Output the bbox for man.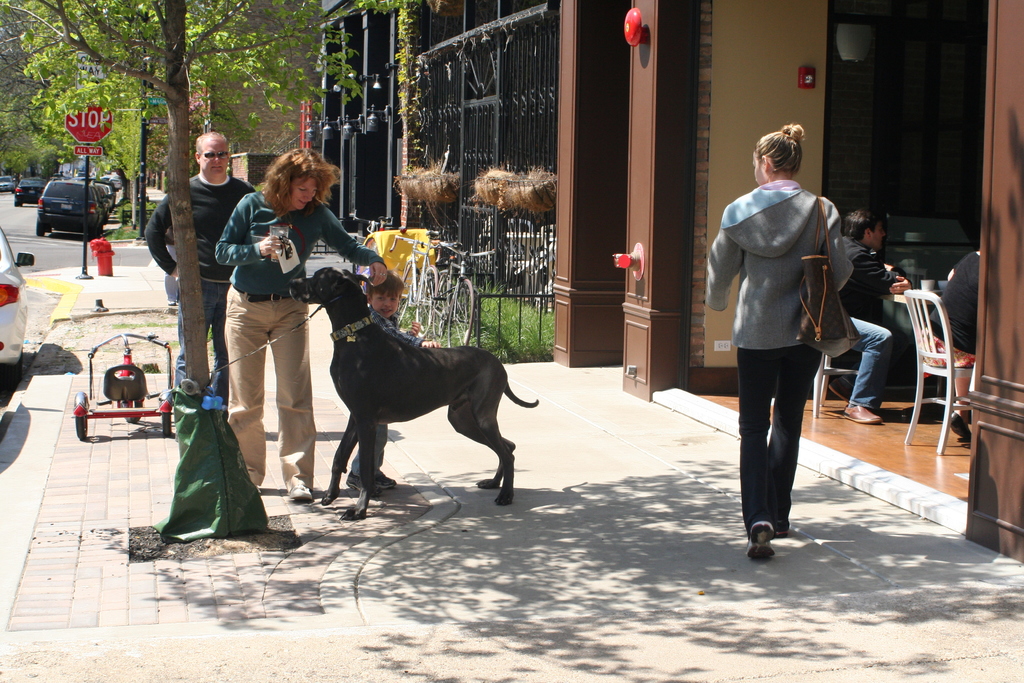
select_region(833, 207, 913, 425).
